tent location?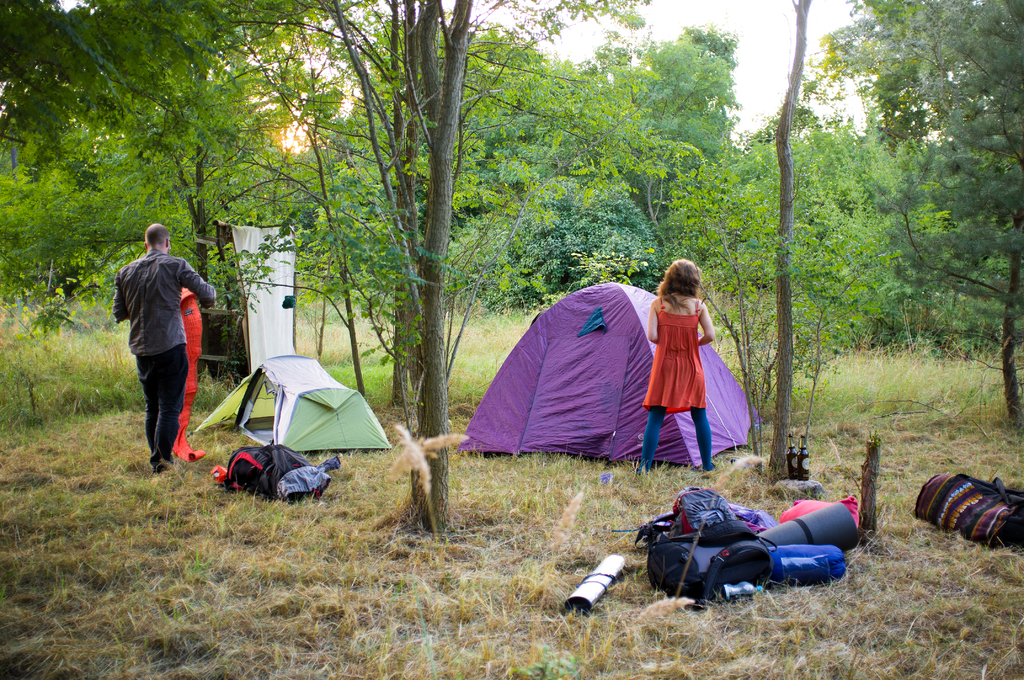
detection(199, 219, 308, 378)
